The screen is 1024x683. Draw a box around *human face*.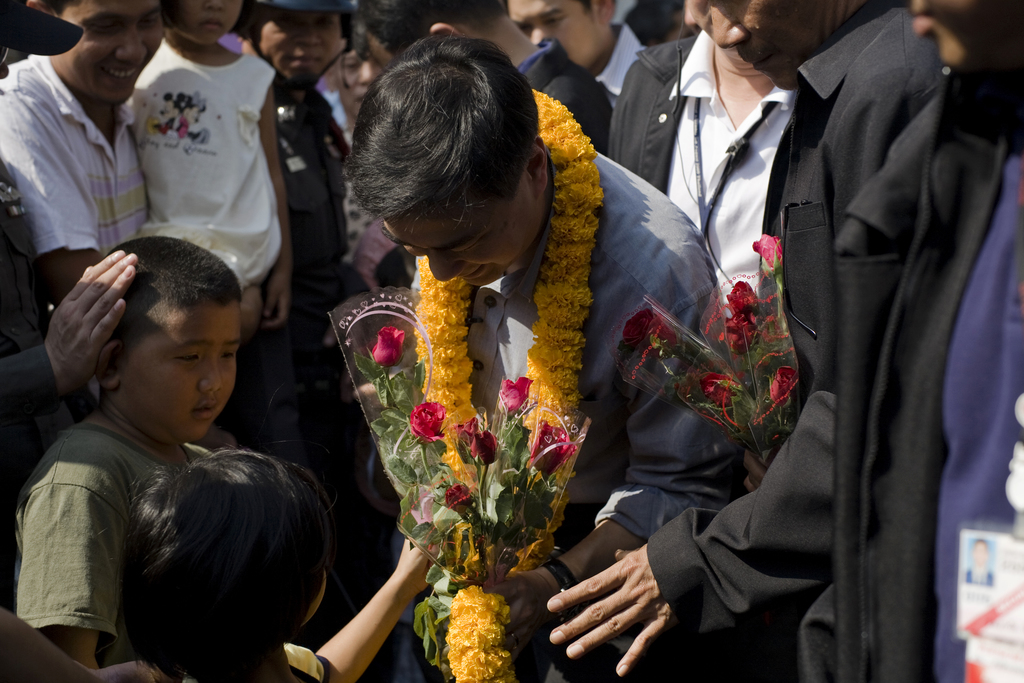
pyautogui.locateOnScreen(129, 281, 245, 449).
